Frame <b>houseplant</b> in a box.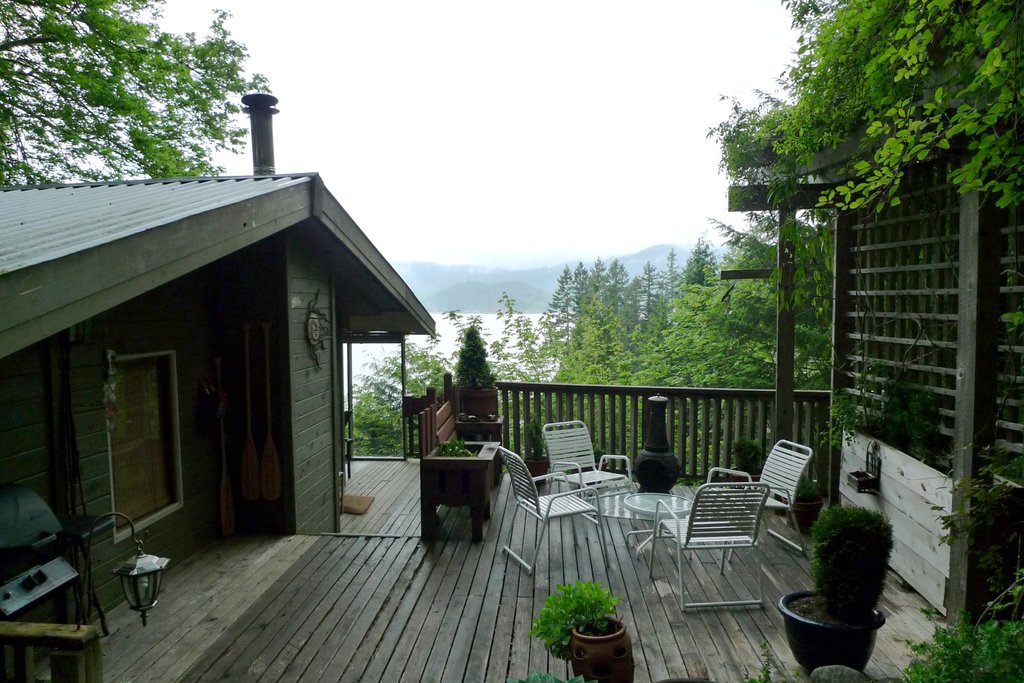
{"left": 788, "top": 478, "right": 824, "bottom": 531}.
